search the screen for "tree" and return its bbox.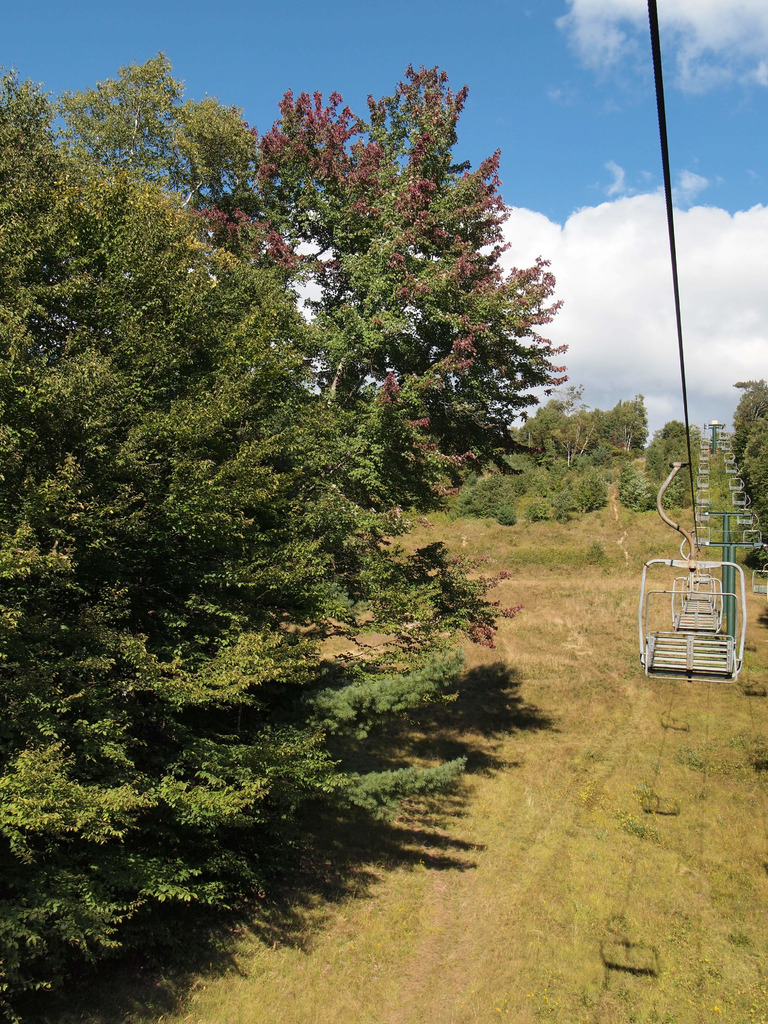
Found: (728,378,767,552).
